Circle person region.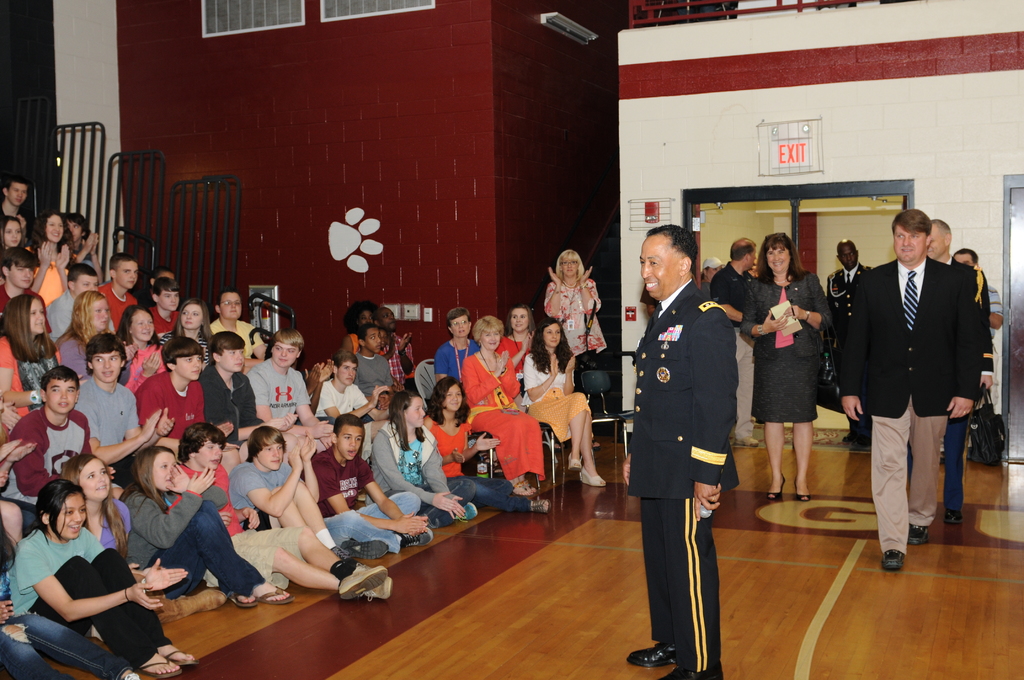
Region: 170:423:398:606.
